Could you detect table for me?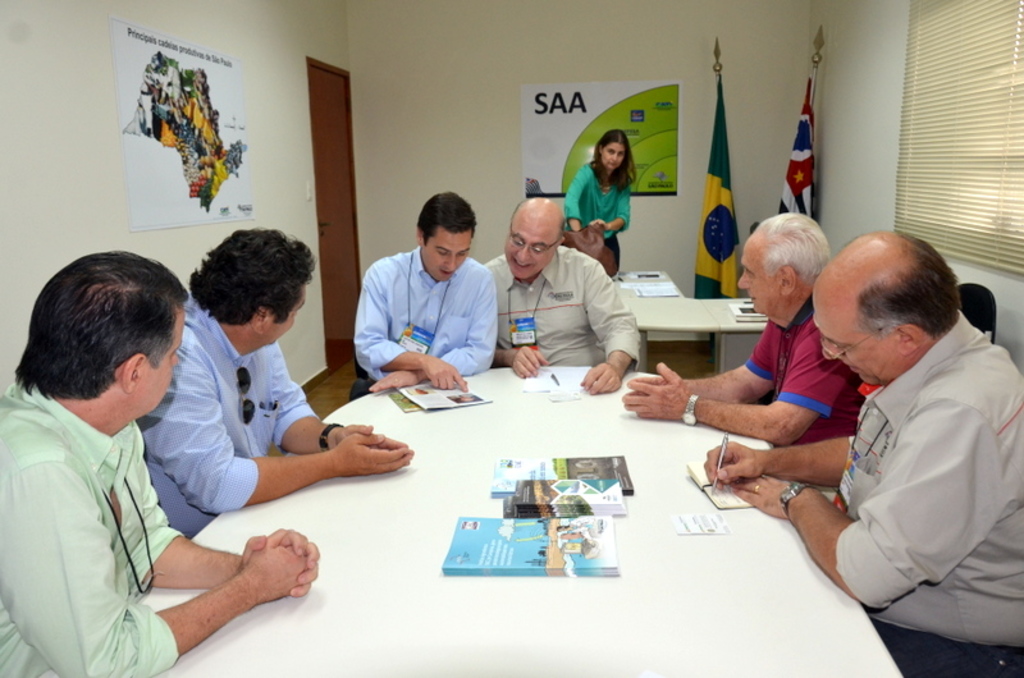
Detection result: detection(616, 279, 776, 375).
